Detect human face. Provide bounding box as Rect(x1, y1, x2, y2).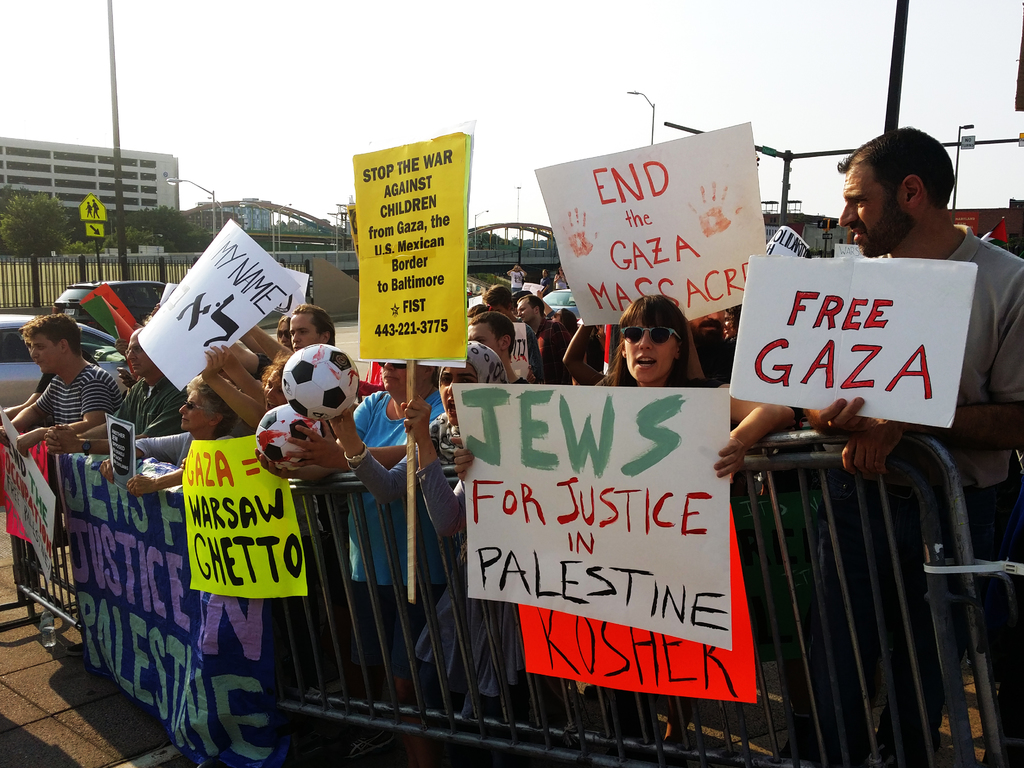
Rect(265, 369, 289, 414).
